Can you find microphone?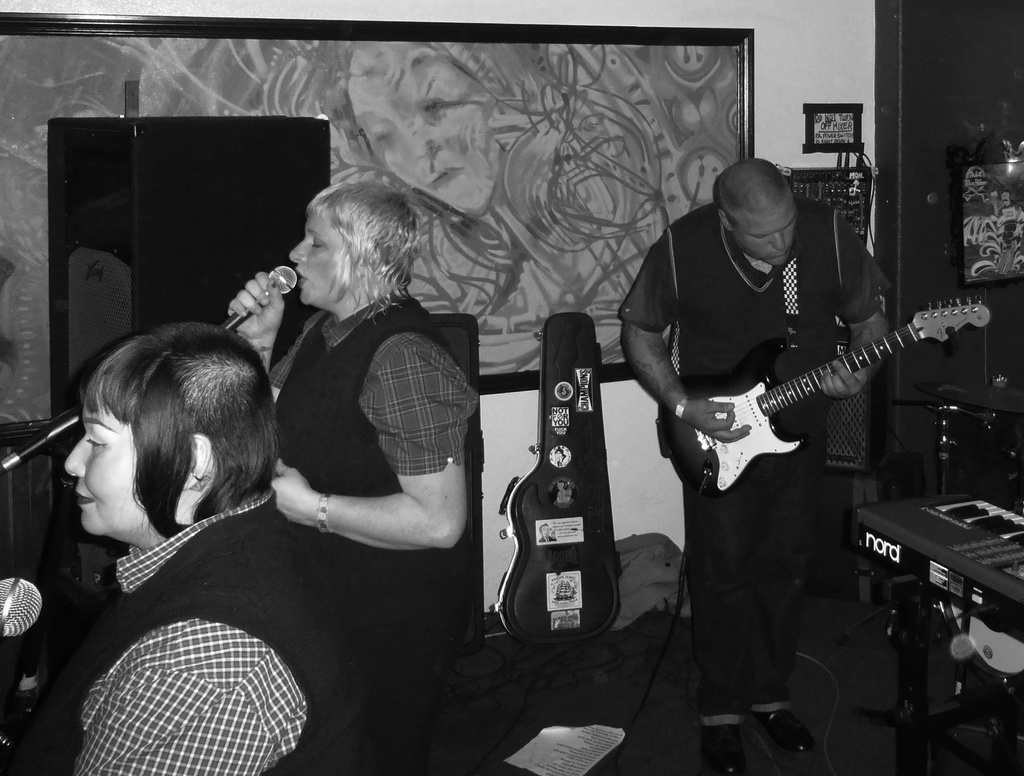
Yes, bounding box: <bbox>211, 250, 291, 345</bbox>.
